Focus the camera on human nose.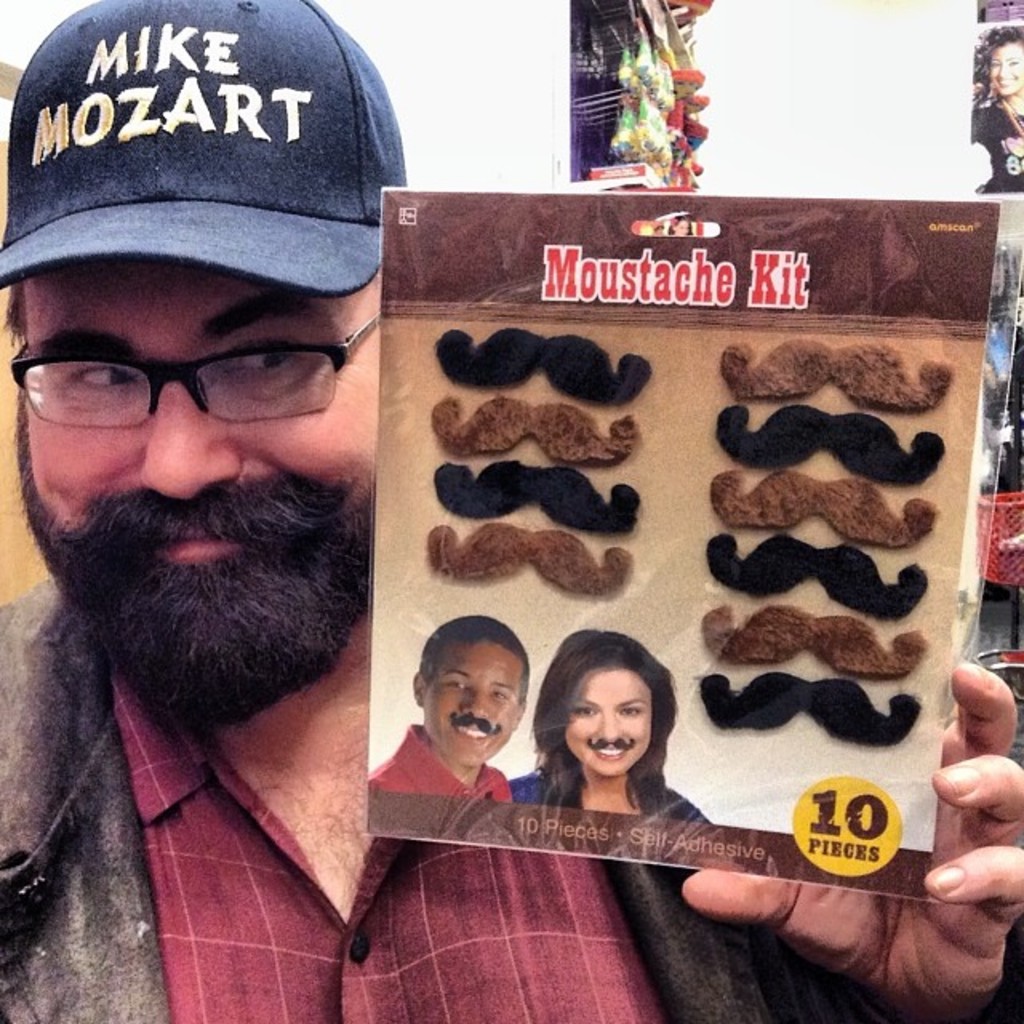
Focus region: region(139, 386, 234, 502).
